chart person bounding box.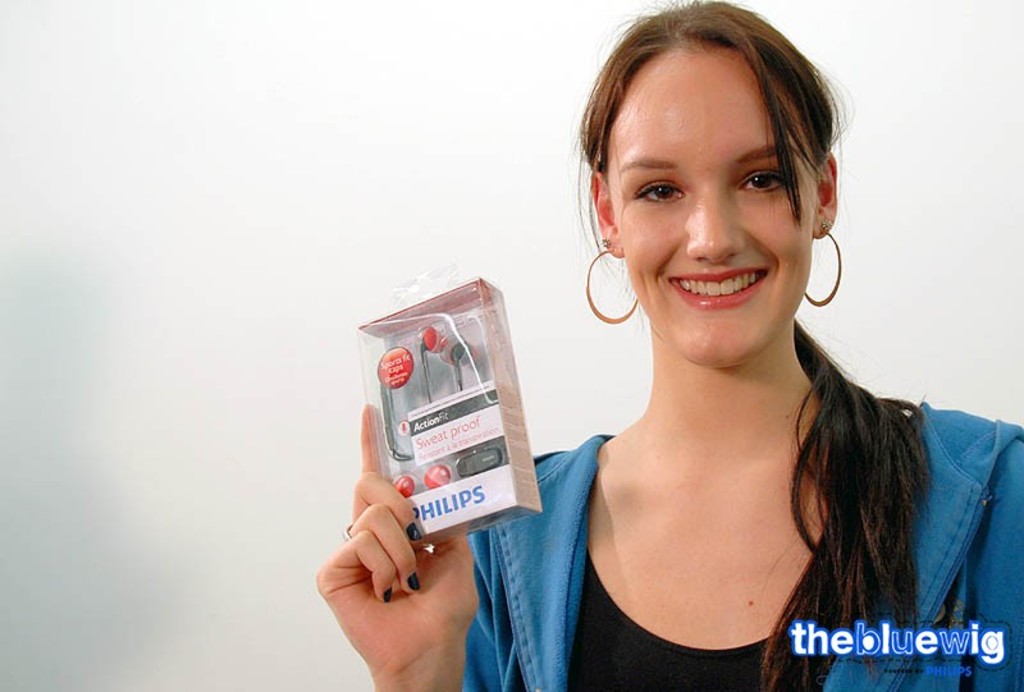
Charted: [429,41,915,678].
